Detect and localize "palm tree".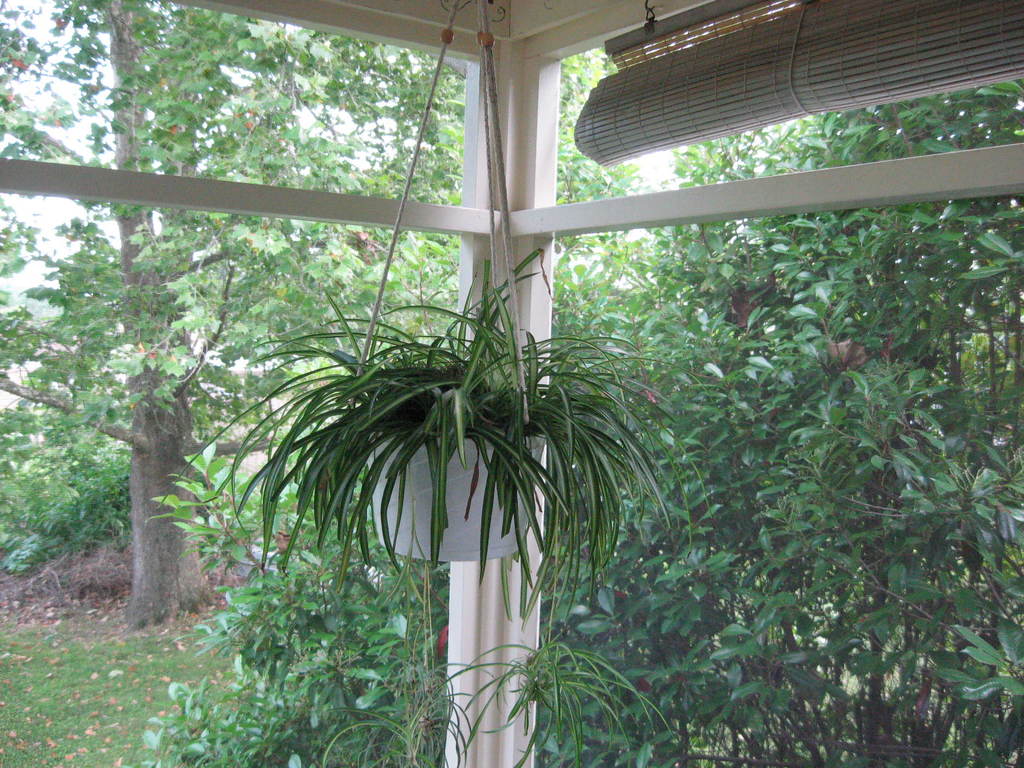
Localized at crop(0, 0, 371, 637).
